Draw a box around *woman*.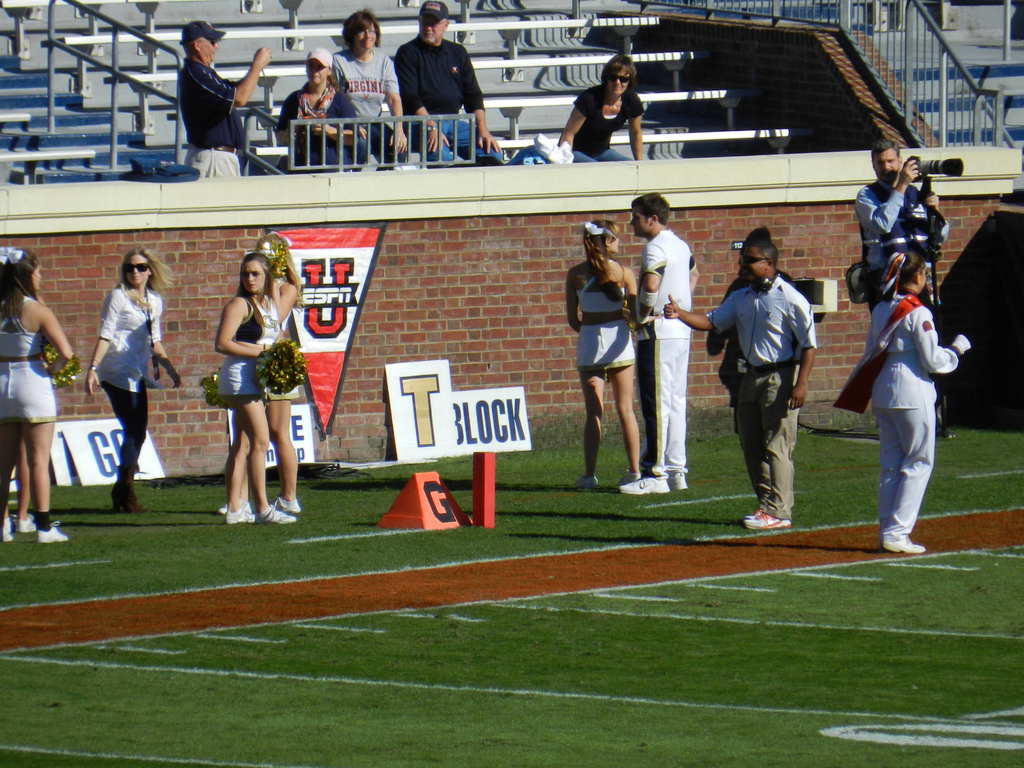
<region>0, 243, 83, 548</region>.
